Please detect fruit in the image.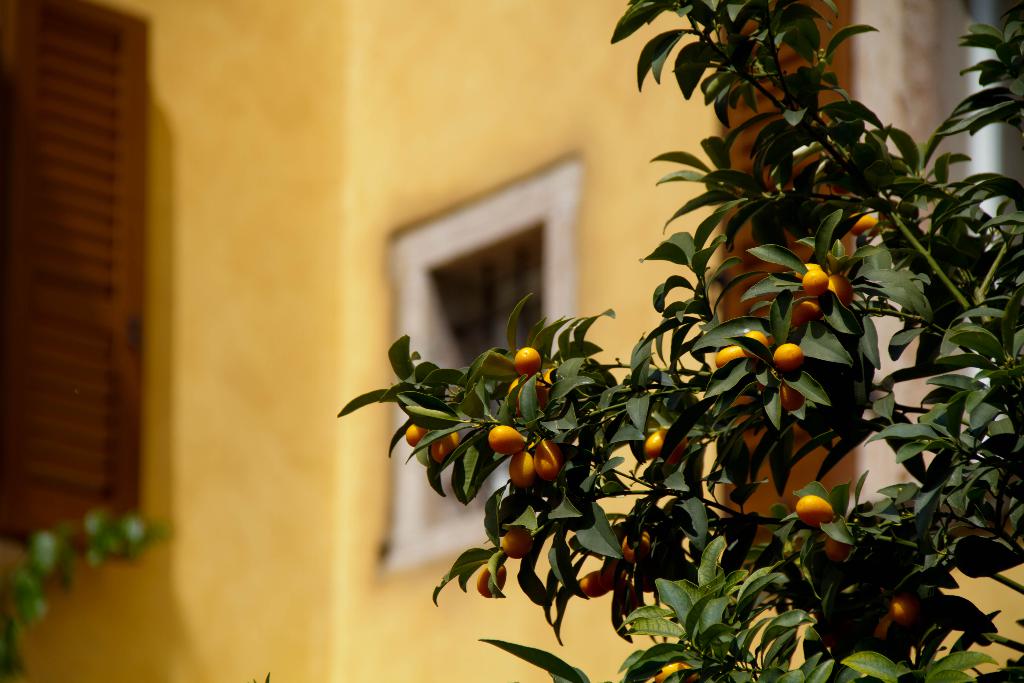
Rect(886, 591, 922, 623).
